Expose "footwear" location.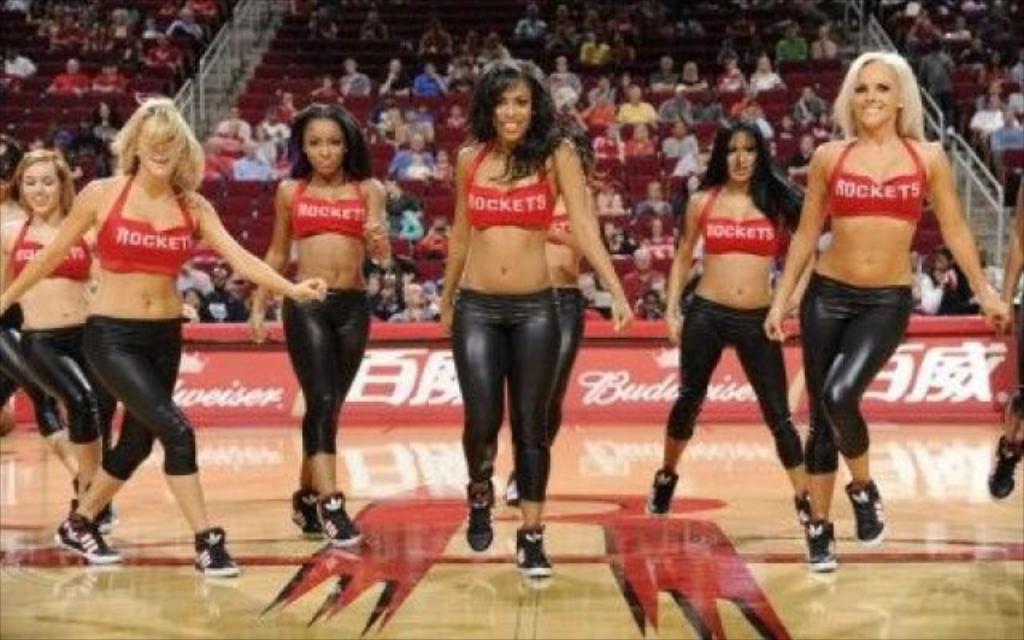
Exposed at [left=195, top=517, right=240, bottom=582].
